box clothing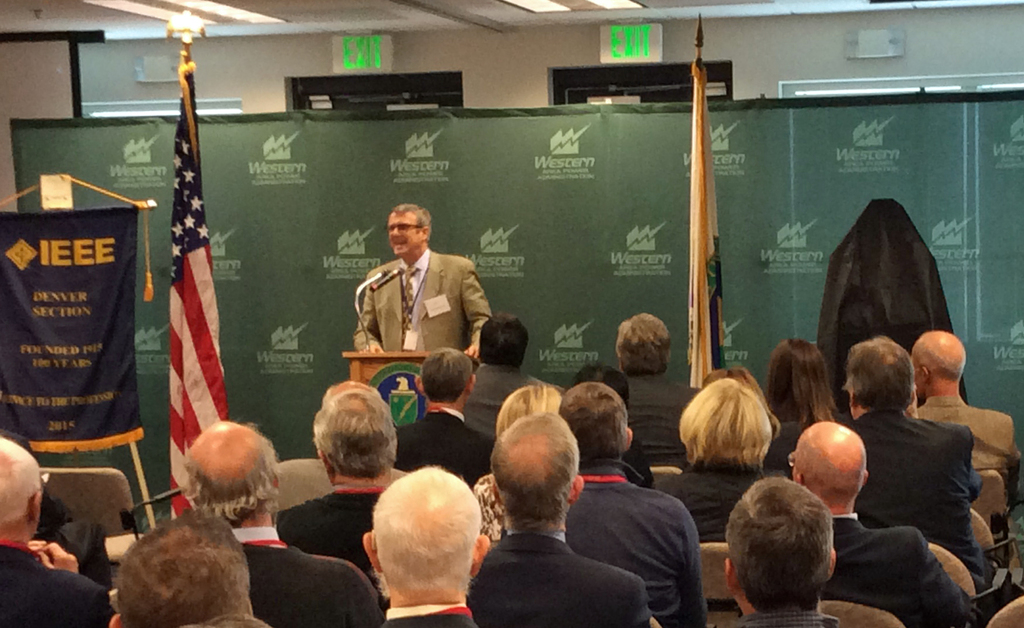
bbox(623, 443, 654, 495)
